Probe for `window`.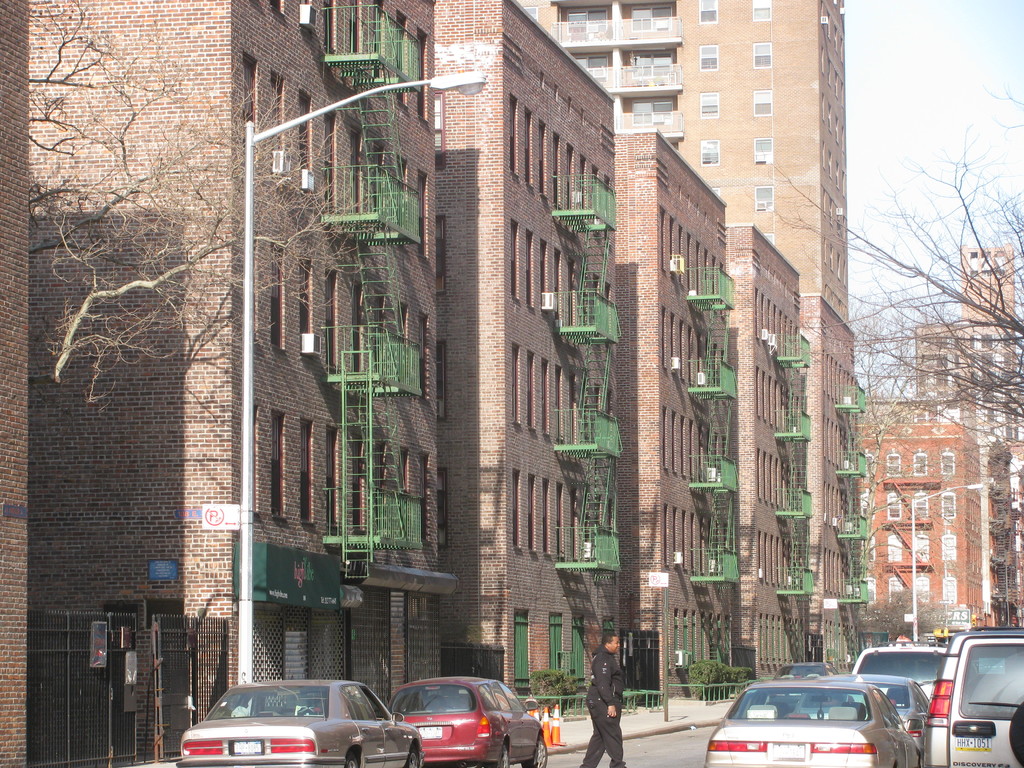
Probe result: crop(755, 181, 776, 209).
